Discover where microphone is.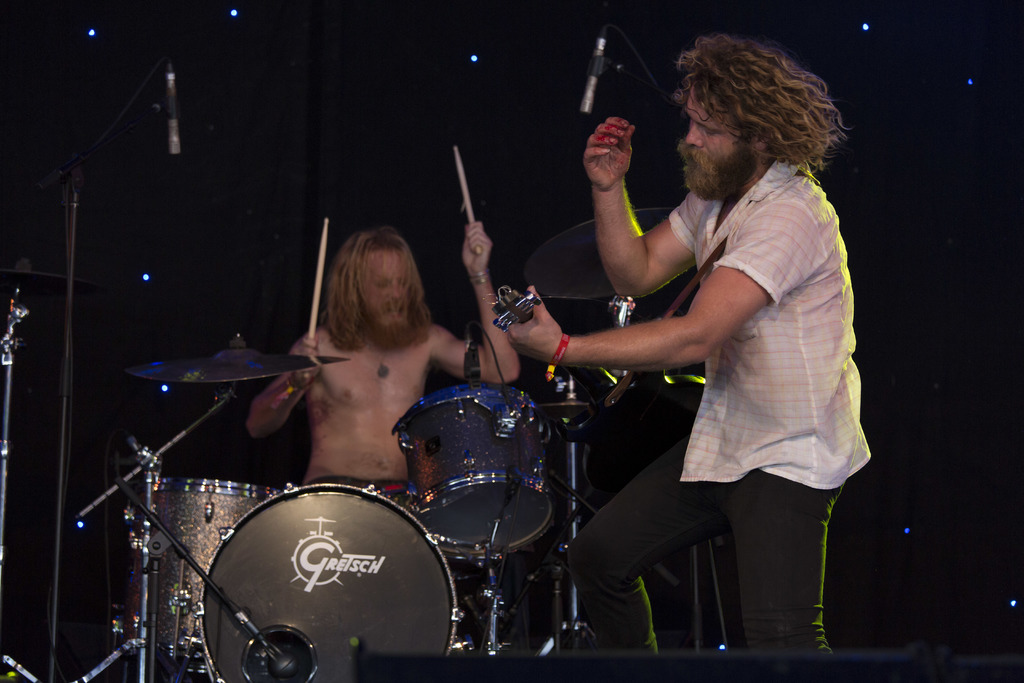
Discovered at left=581, top=33, right=607, bottom=115.
